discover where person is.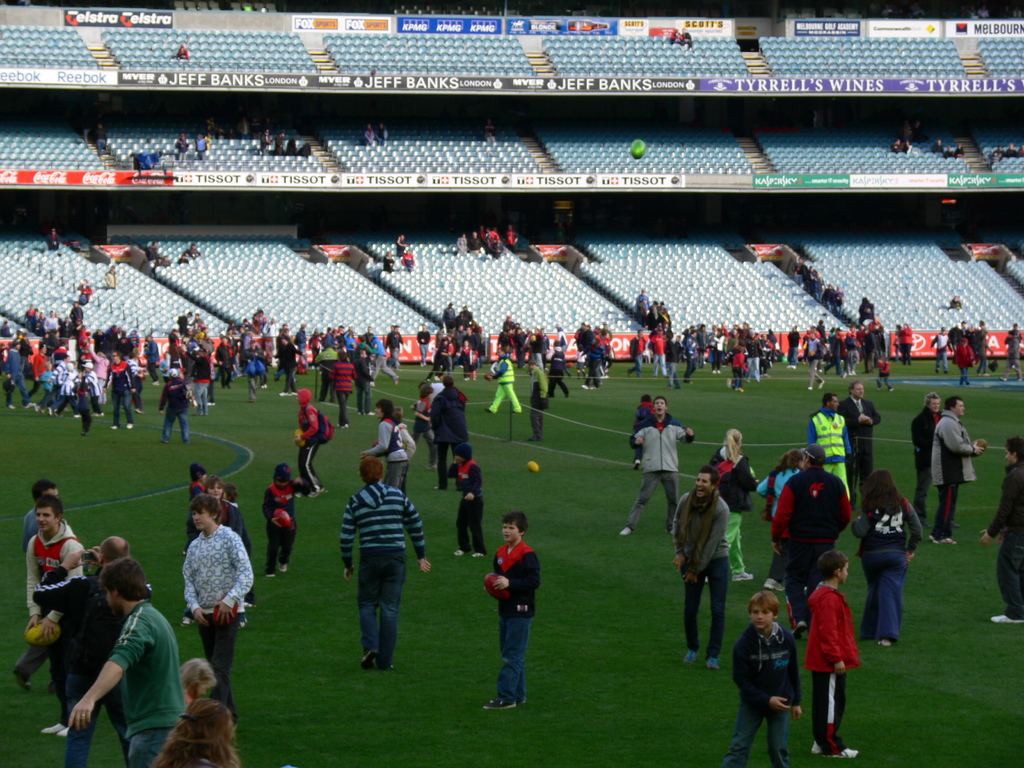
Discovered at [left=860, top=468, right=925, bottom=647].
